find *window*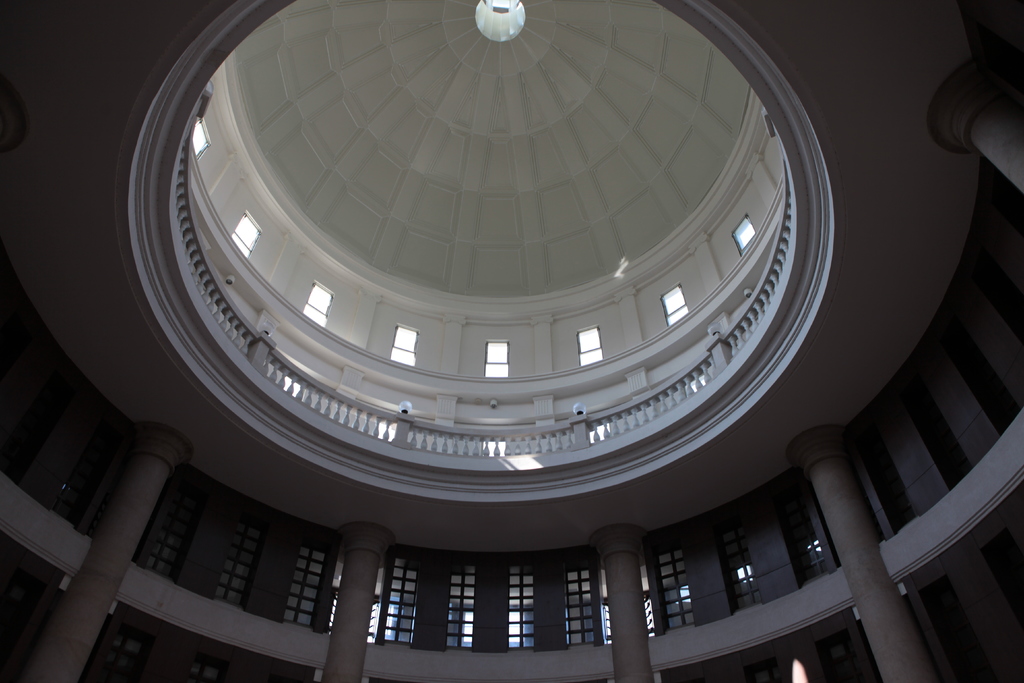
[211, 519, 275, 607]
